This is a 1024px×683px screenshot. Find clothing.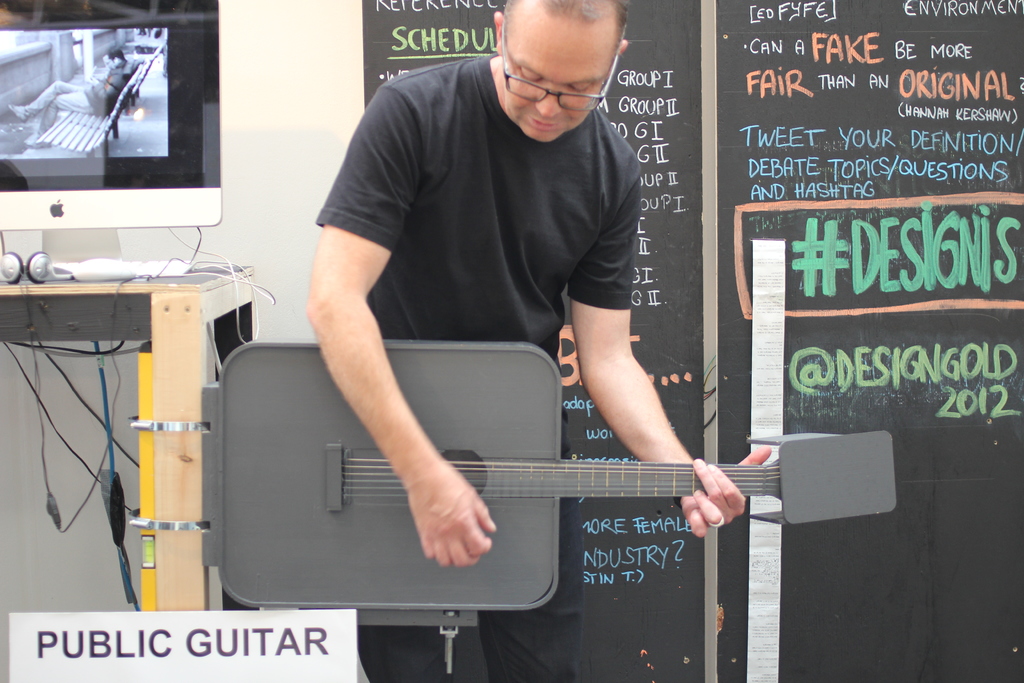
Bounding box: x1=304, y1=44, x2=676, y2=577.
